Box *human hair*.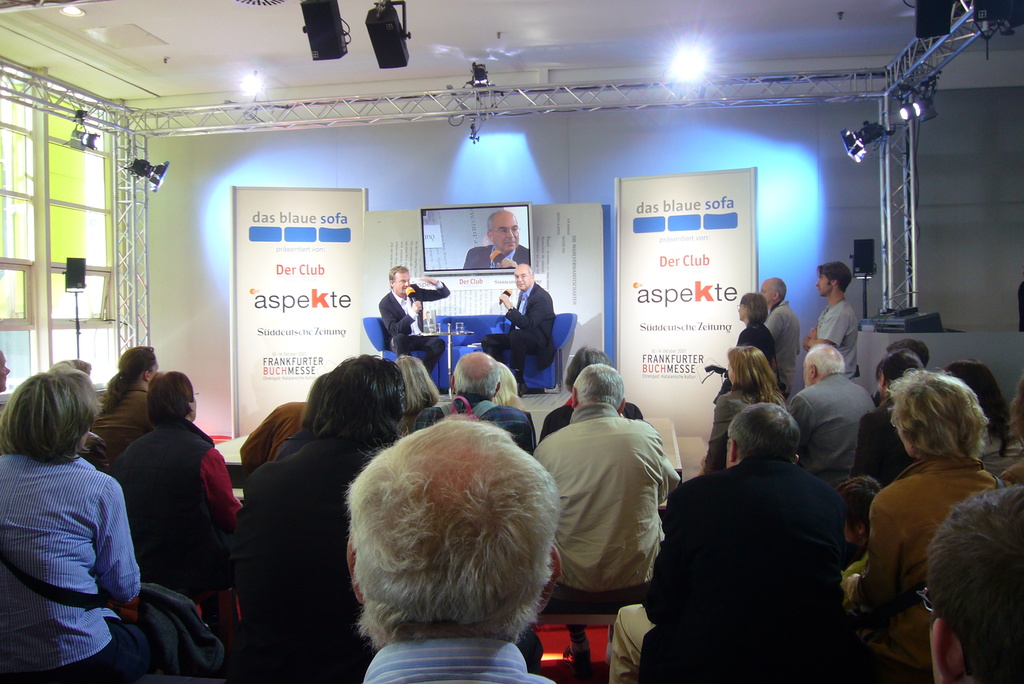
(x1=806, y1=340, x2=847, y2=373).
